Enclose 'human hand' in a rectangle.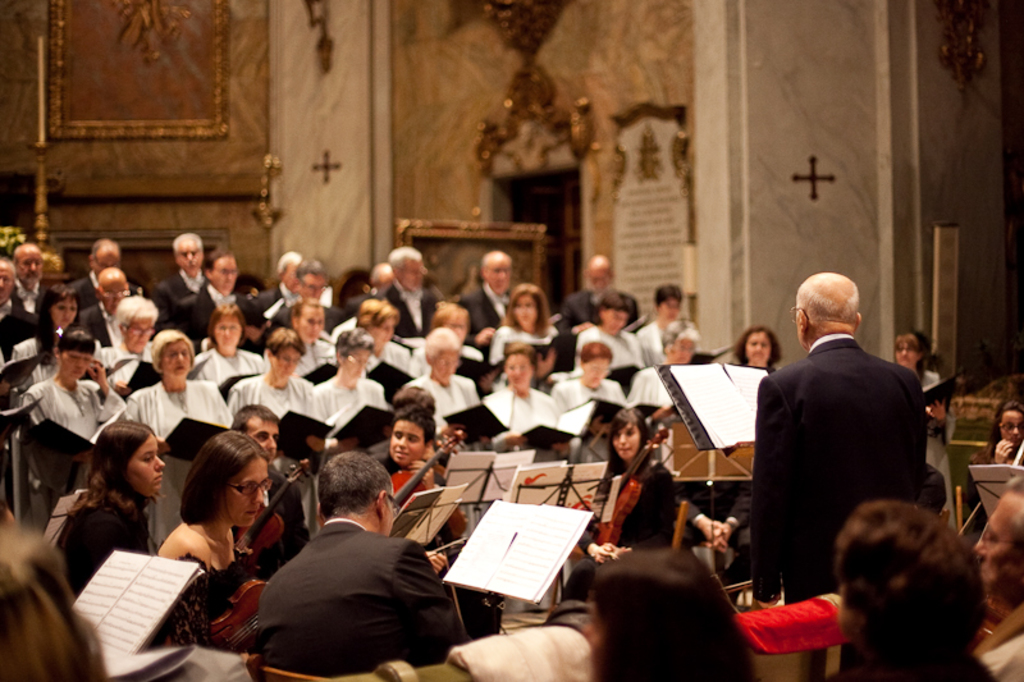
x1=696, y1=518, x2=730, y2=557.
